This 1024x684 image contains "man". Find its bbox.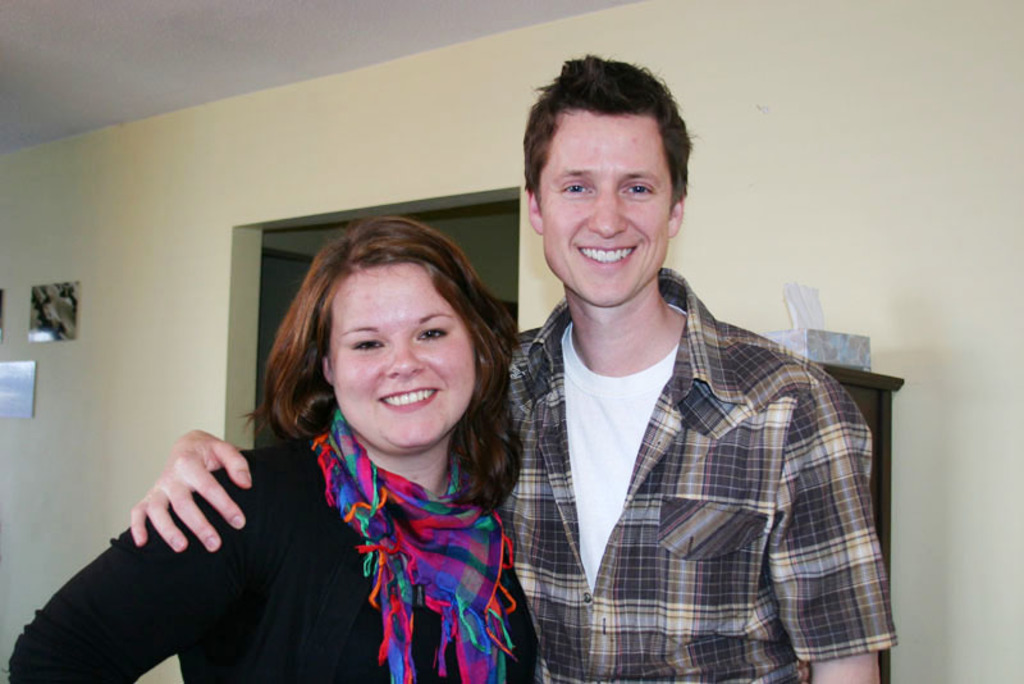
box=[127, 53, 899, 683].
